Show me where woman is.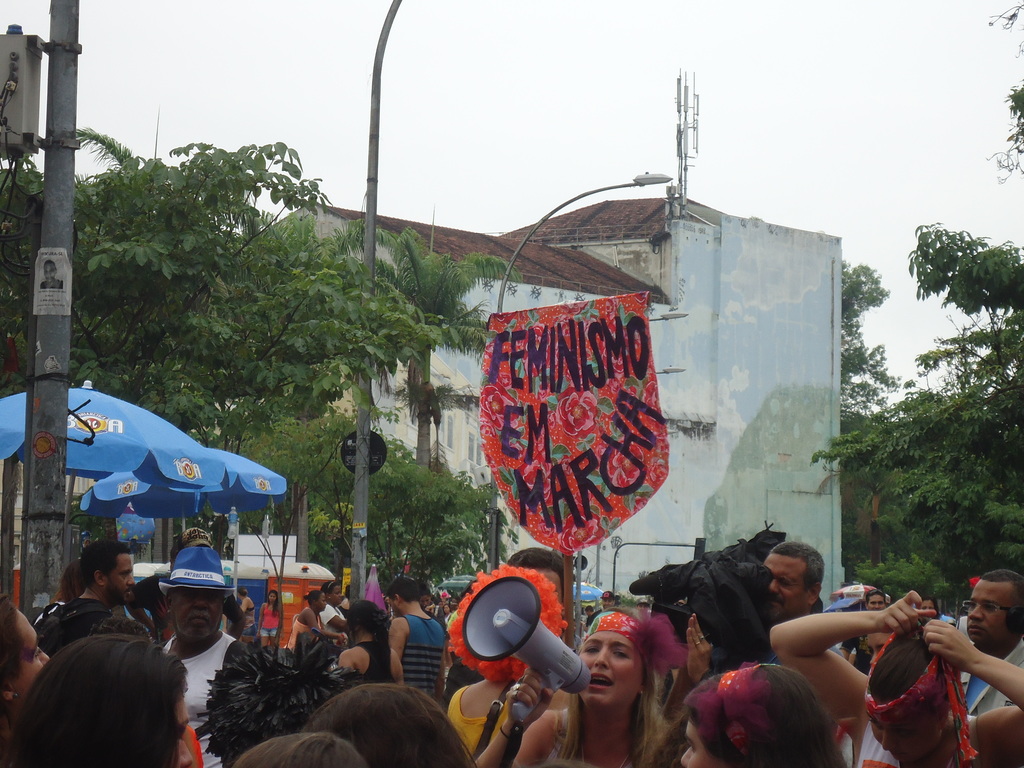
woman is at pyautogui.locateOnScreen(677, 662, 852, 767).
